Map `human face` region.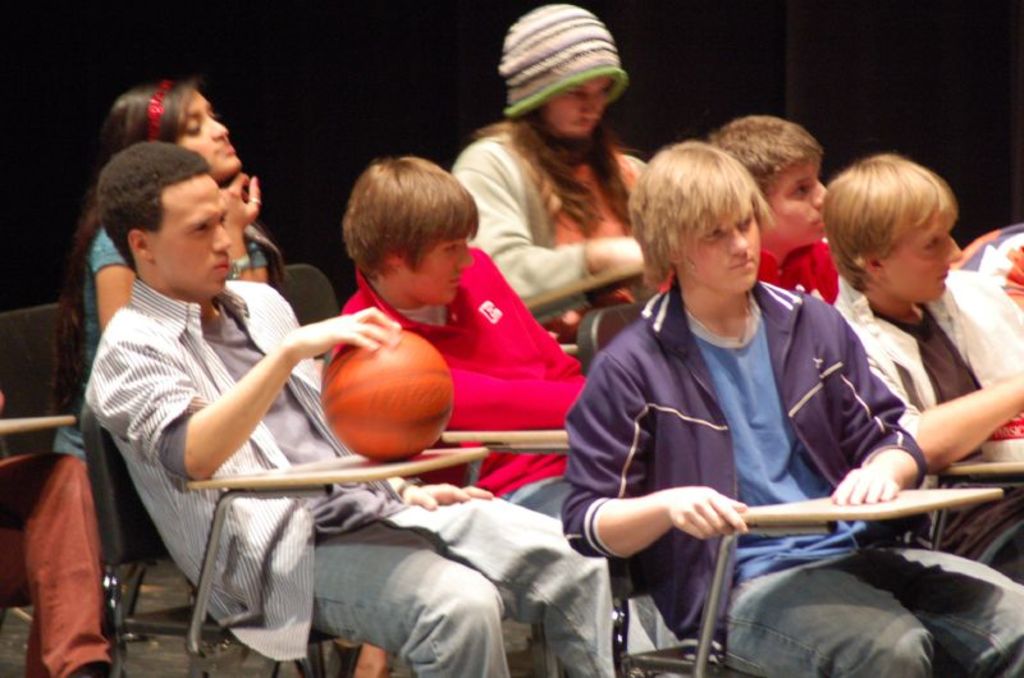
Mapped to rect(177, 88, 247, 185).
